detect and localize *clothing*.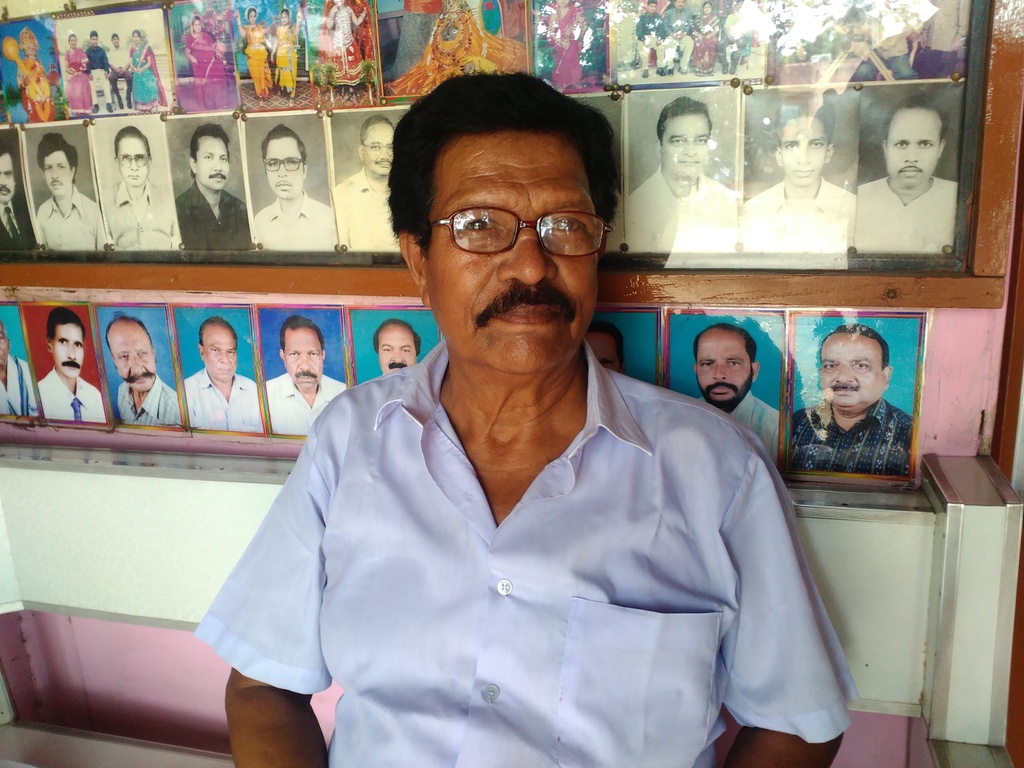
Localized at 661, 4, 693, 71.
